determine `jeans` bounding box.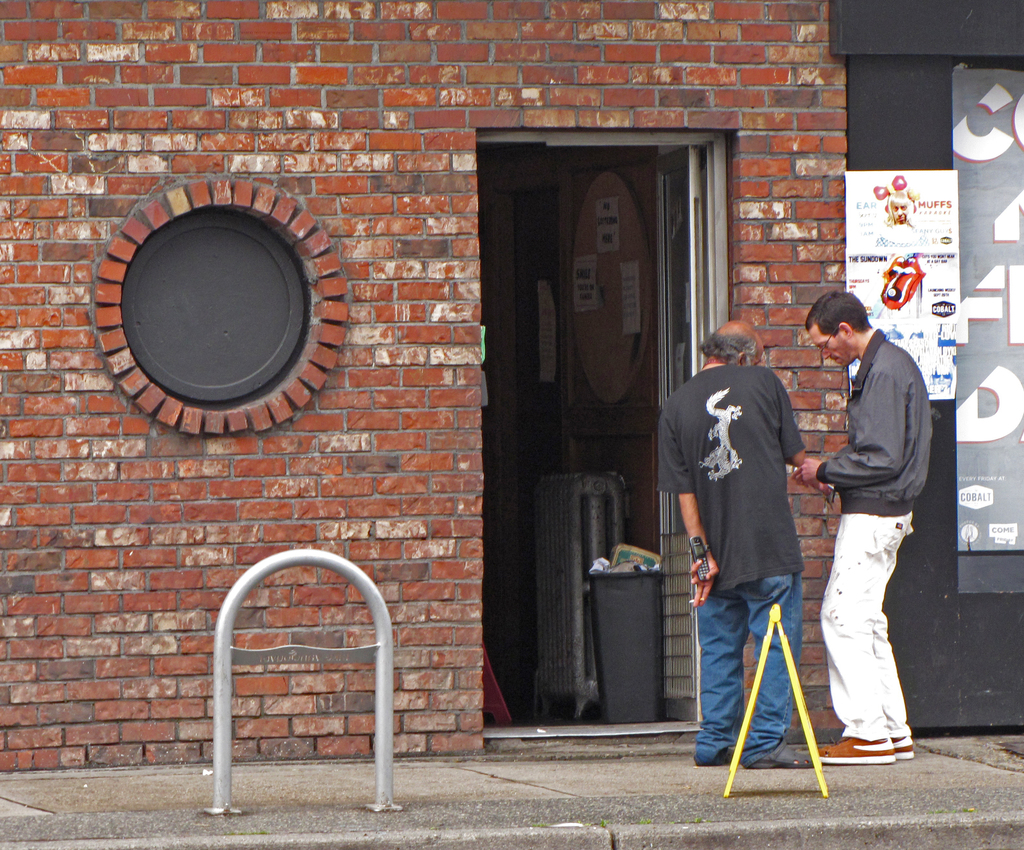
Determined: bbox(700, 568, 803, 770).
